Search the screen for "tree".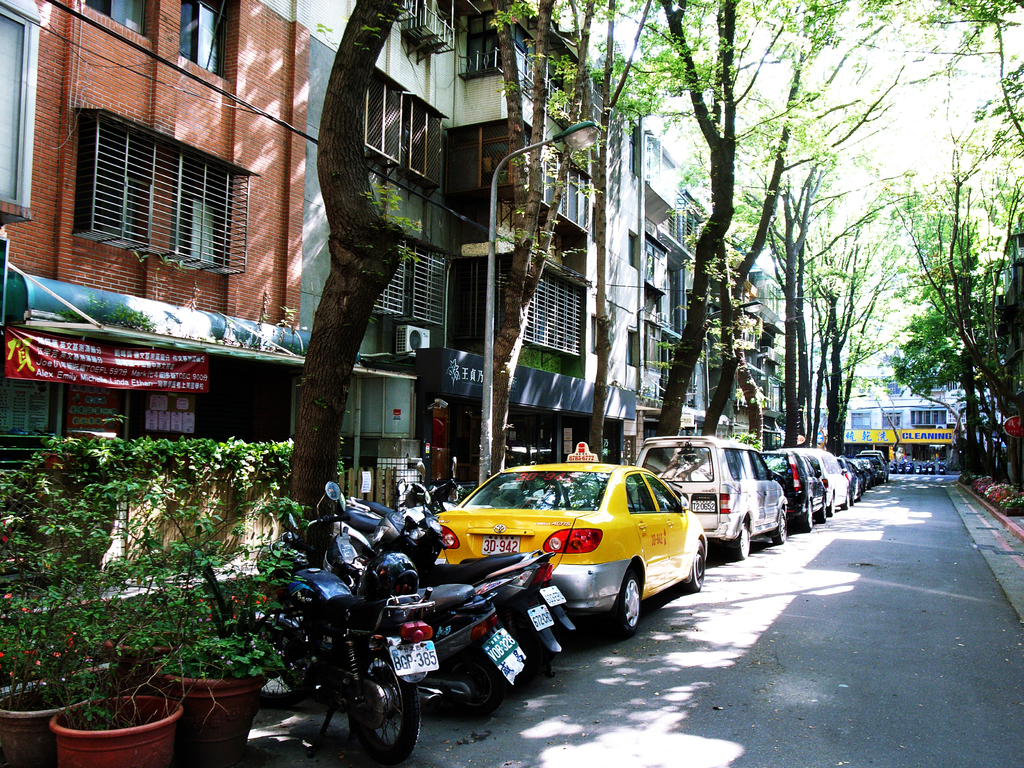
Found at [x1=812, y1=51, x2=1022, y2=452].
